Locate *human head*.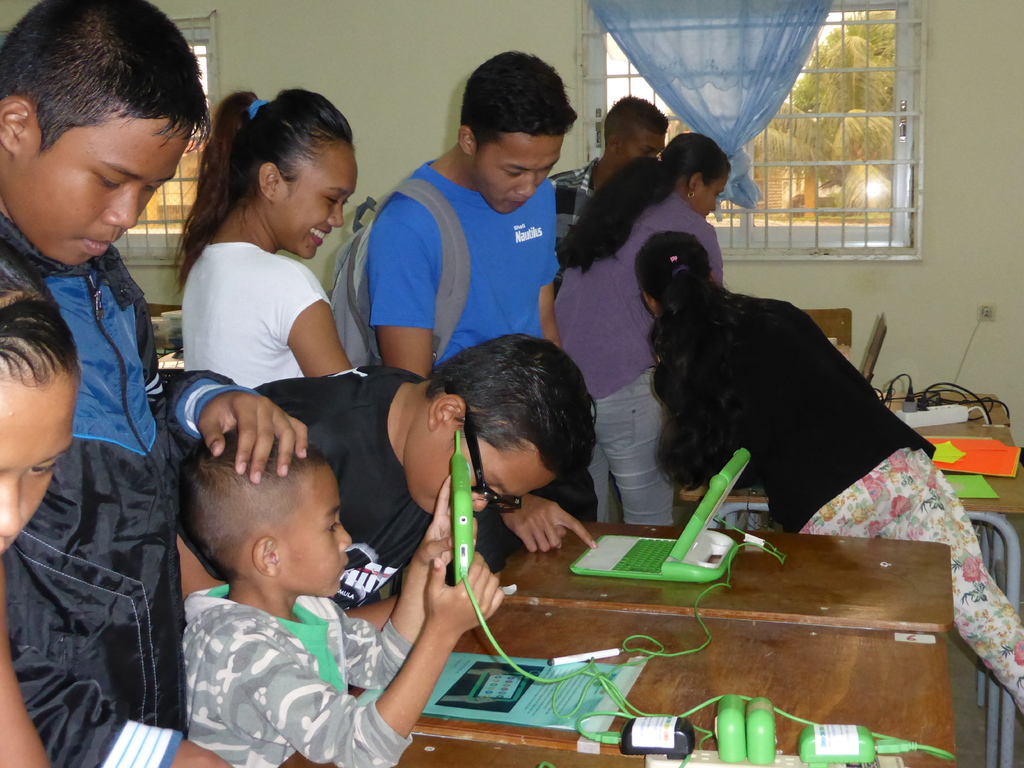
Bounding box: [456, 51, 575, 216].
